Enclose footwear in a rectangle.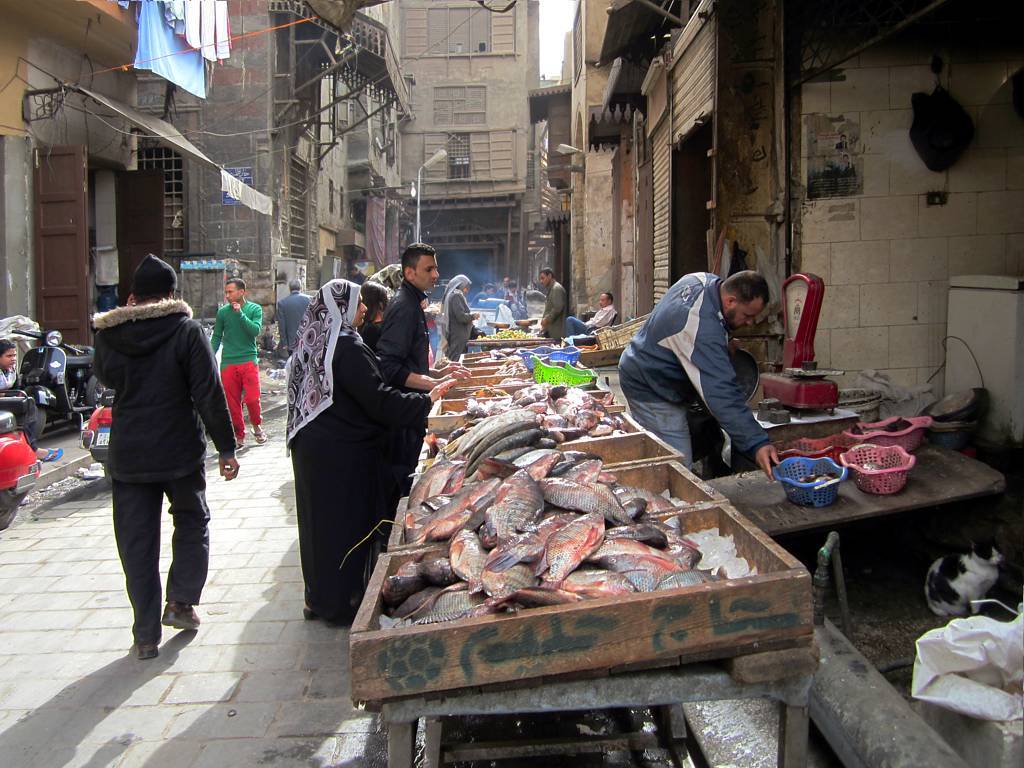
x1=231 y1=442 x2=244 y2=457.
